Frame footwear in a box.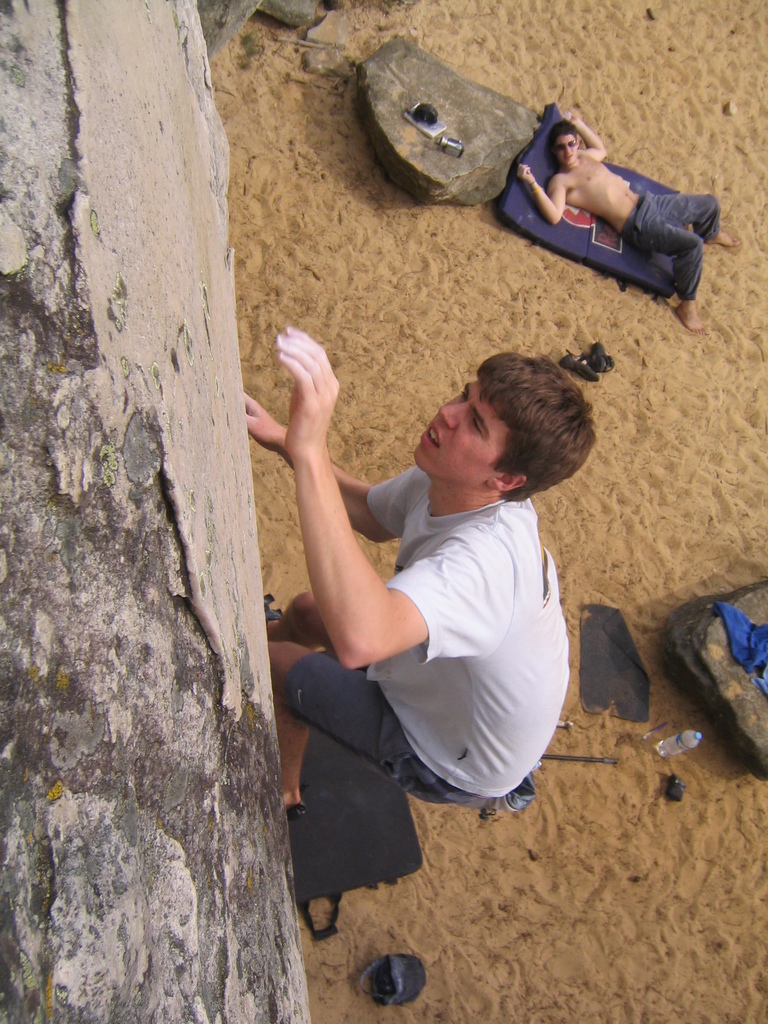
box=[560, 352, 598, 383].
